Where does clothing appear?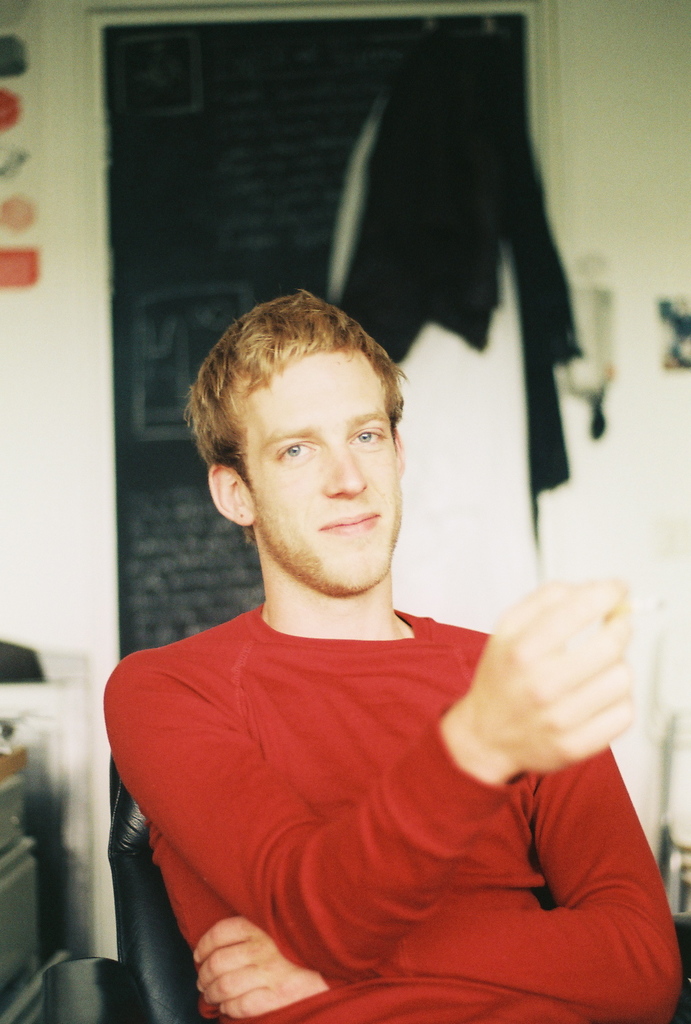
Appears at (left=102, top=541, right=631, bottom=1012).
